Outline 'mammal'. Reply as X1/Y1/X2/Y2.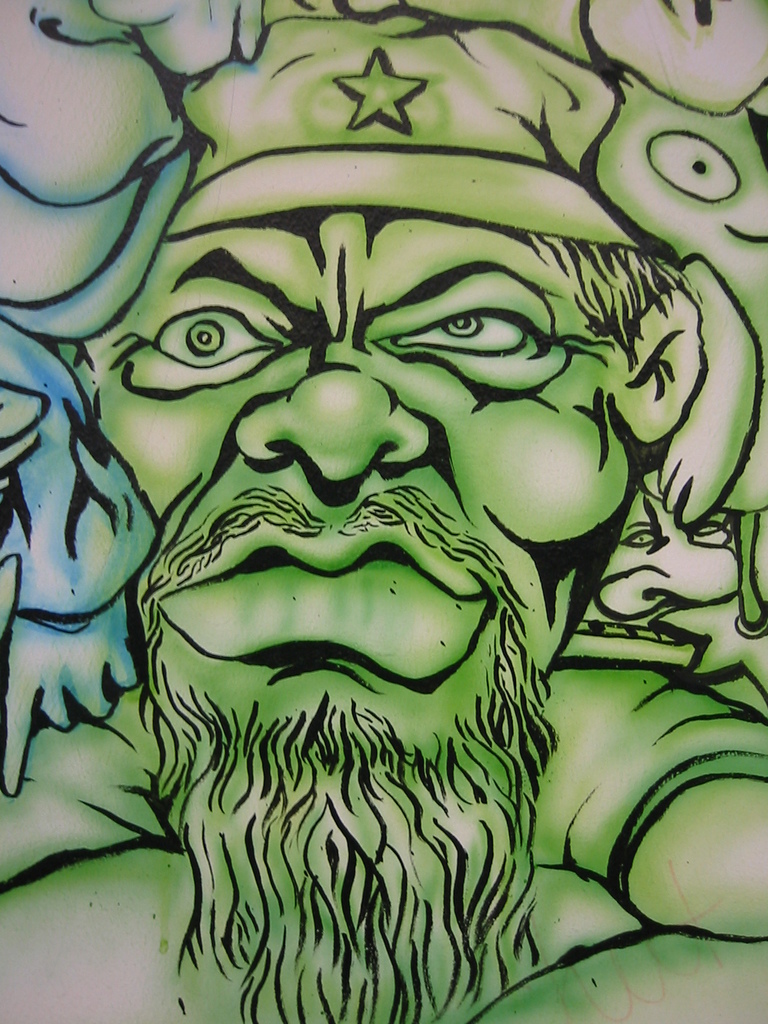
0/21/767/1019.
